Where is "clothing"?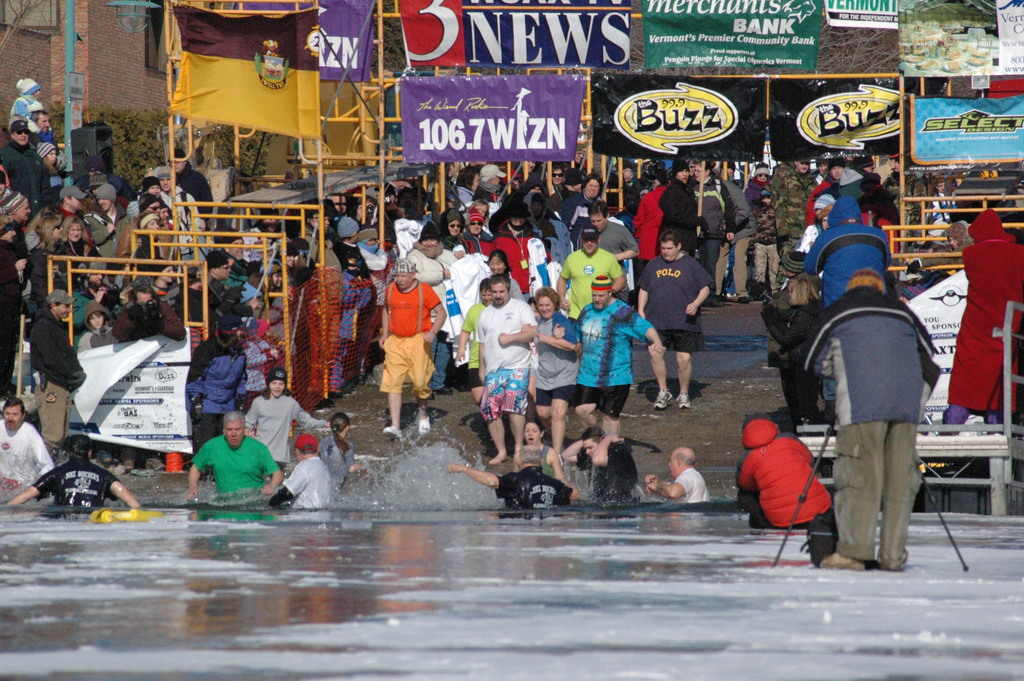
[x1=93, y1=182, x2=122, y2=204].
